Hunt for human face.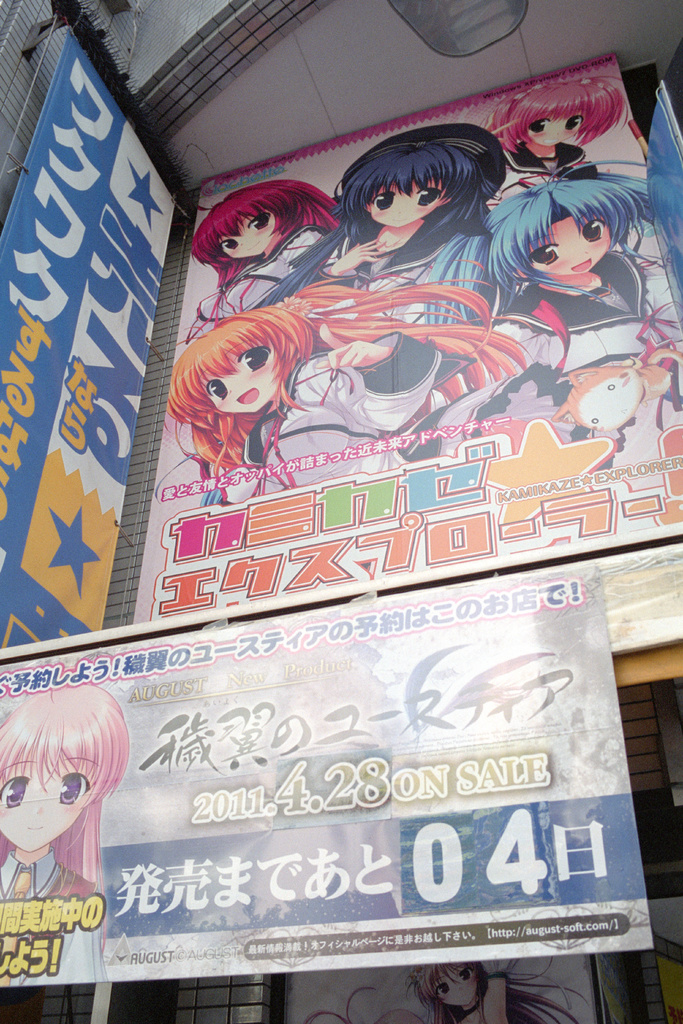
Hunted down at [left=526, top=106, right=586, bottom=147].
